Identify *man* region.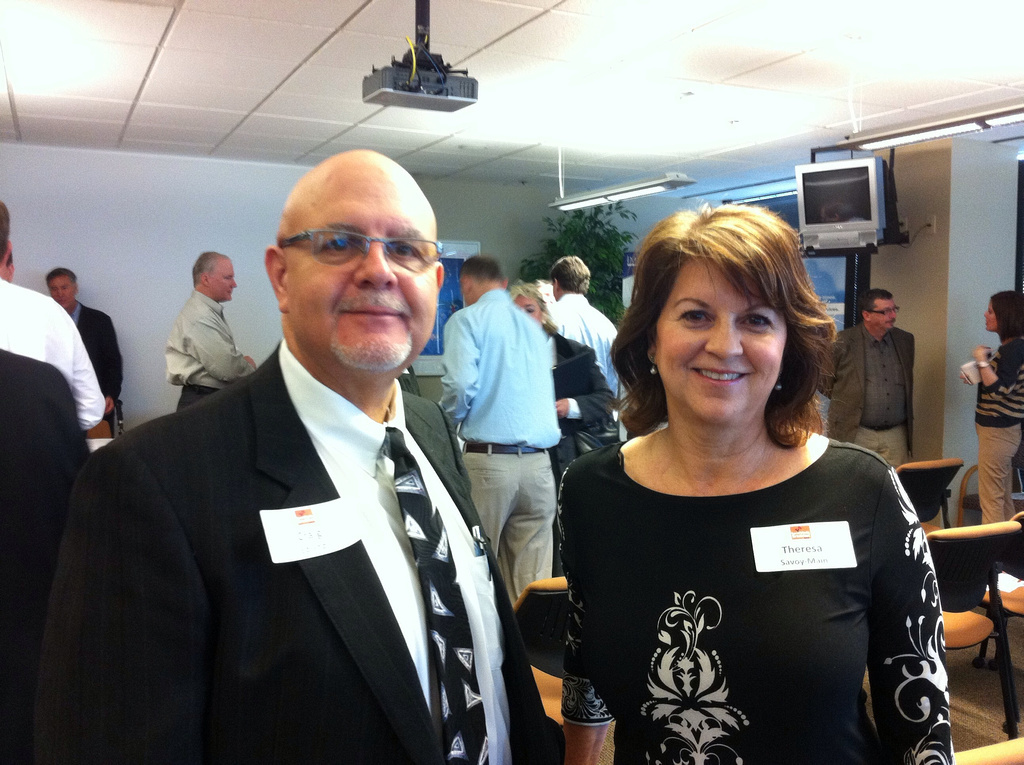
Region: {"left": 44, "top": 276, "right": 120, "bottom": 404}.
